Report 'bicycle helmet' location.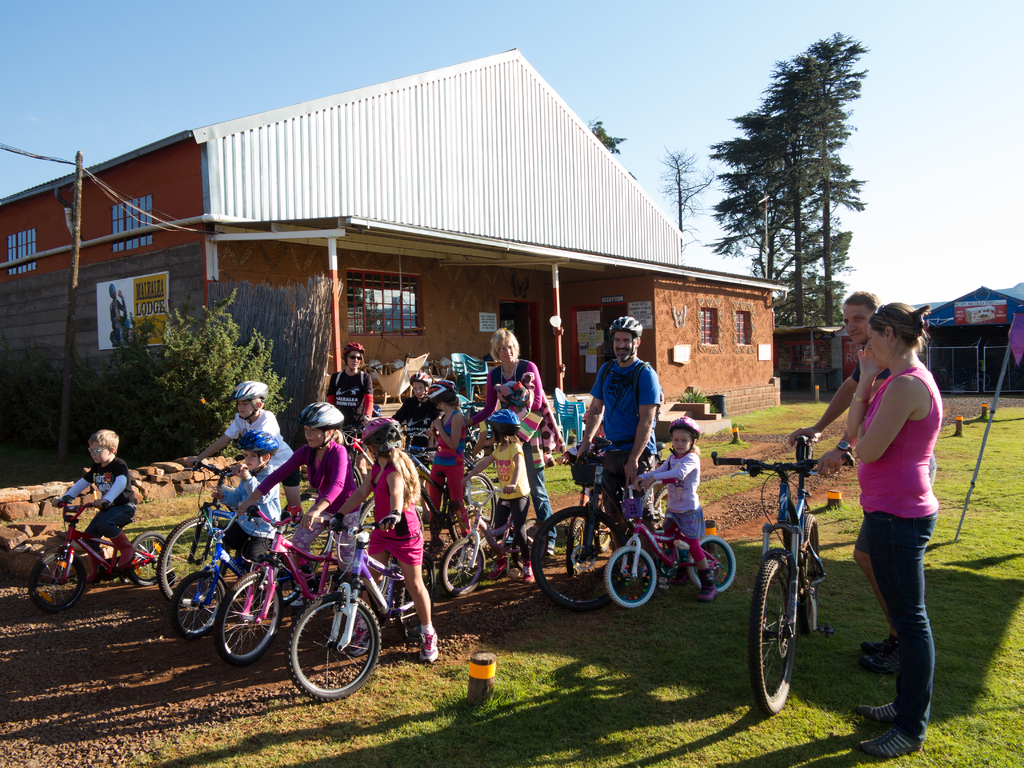
Report: x1=486, y1=409, x2=518, y2=433.
